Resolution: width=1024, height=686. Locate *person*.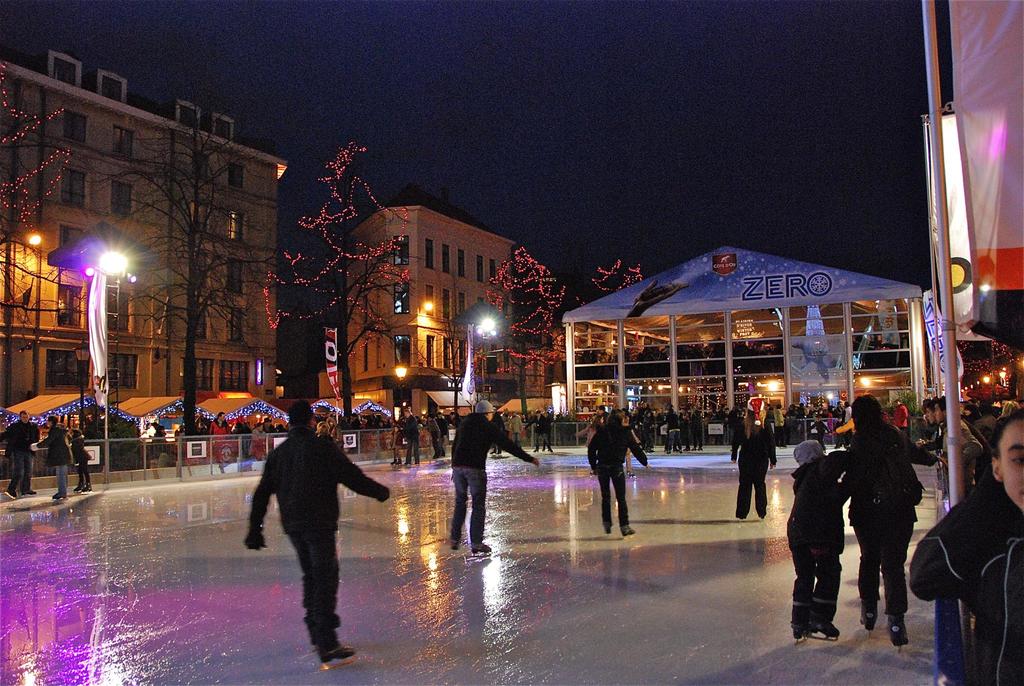
[438, 412, 454, 442].
